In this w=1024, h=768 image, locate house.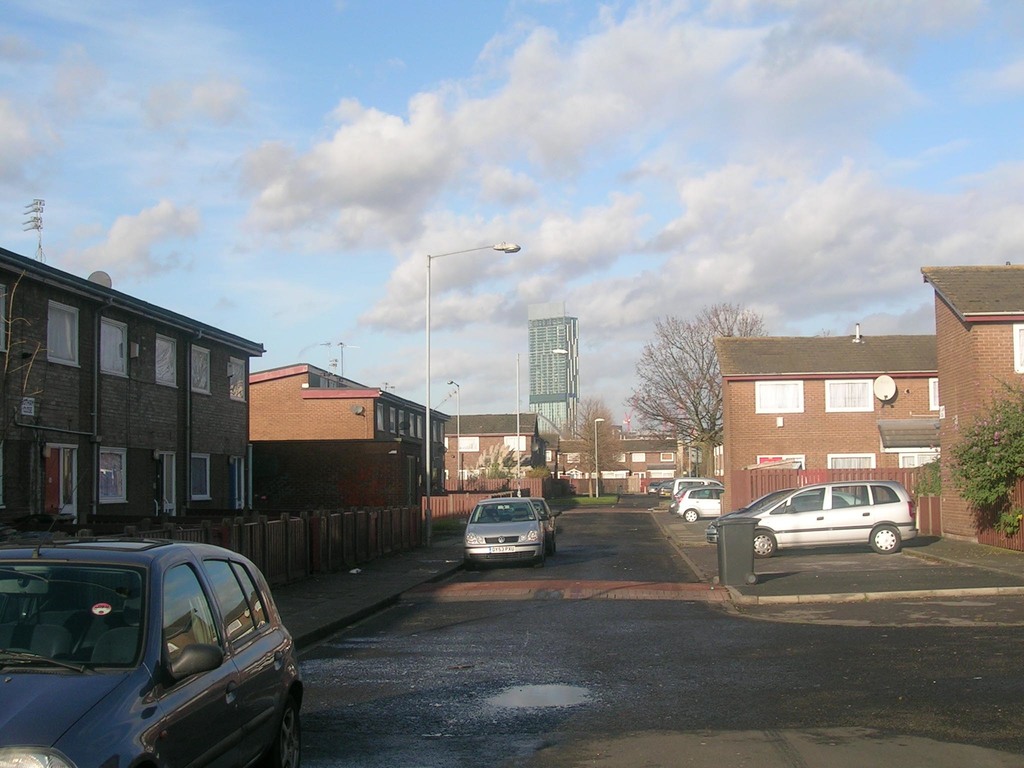
Bounding box: (453,415,550,490).
